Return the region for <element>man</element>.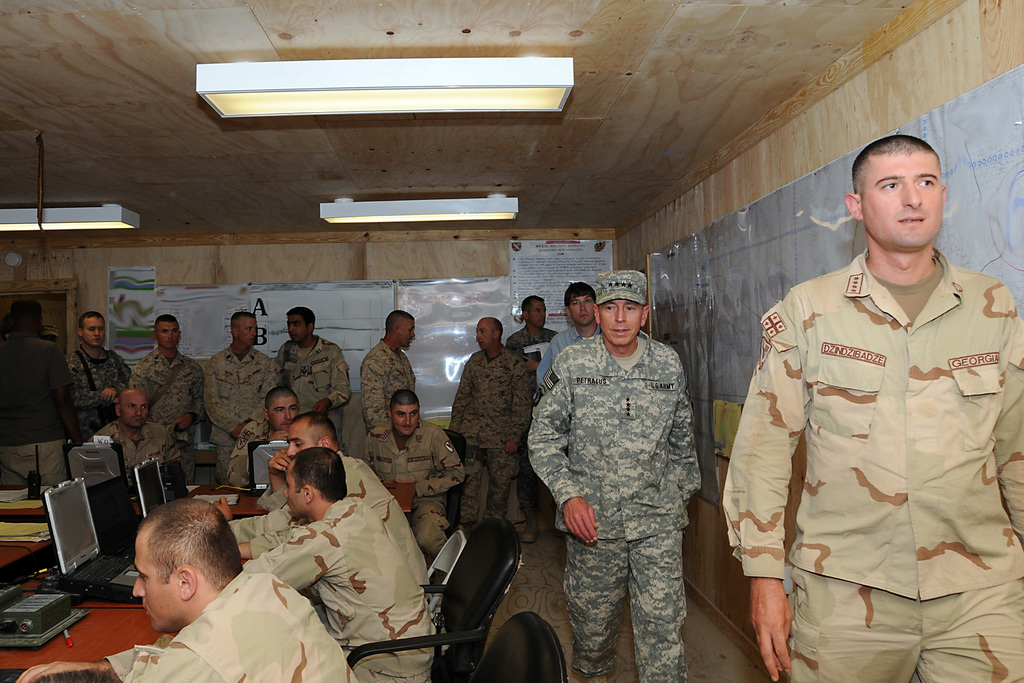
497 295 562 378.
